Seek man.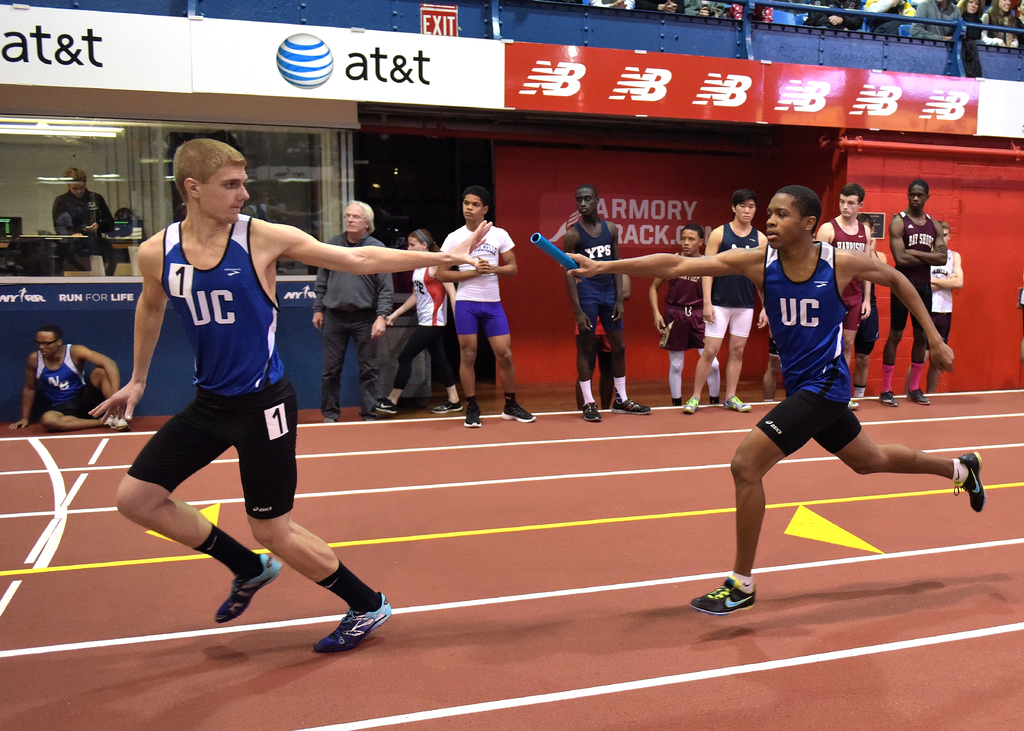
<bbox>684, 193, 765, 413</bbox>.
